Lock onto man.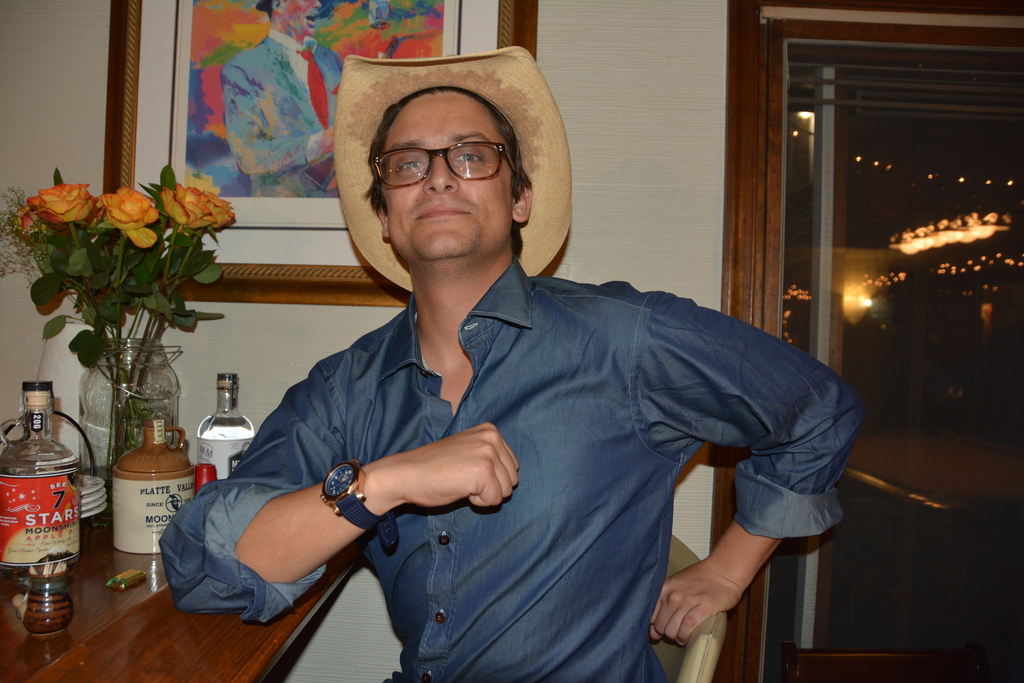
Locked: <region>217, 0, 346, 210</region>.
